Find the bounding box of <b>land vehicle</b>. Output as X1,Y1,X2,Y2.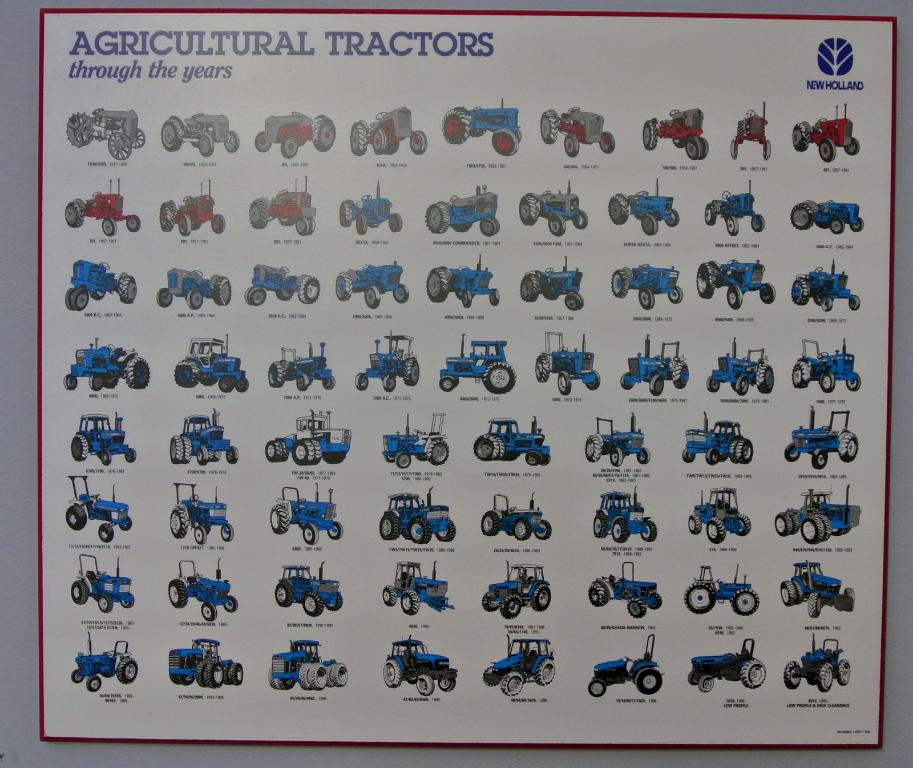
382,411,450,467.
